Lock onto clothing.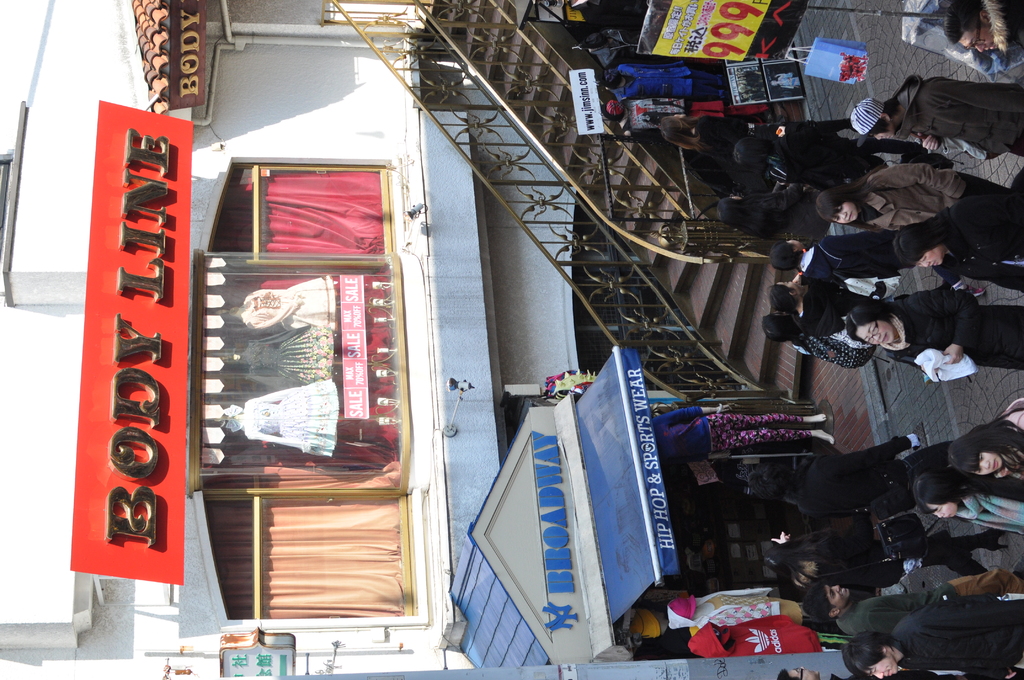
Locked: 657, 393, 815, 457.
